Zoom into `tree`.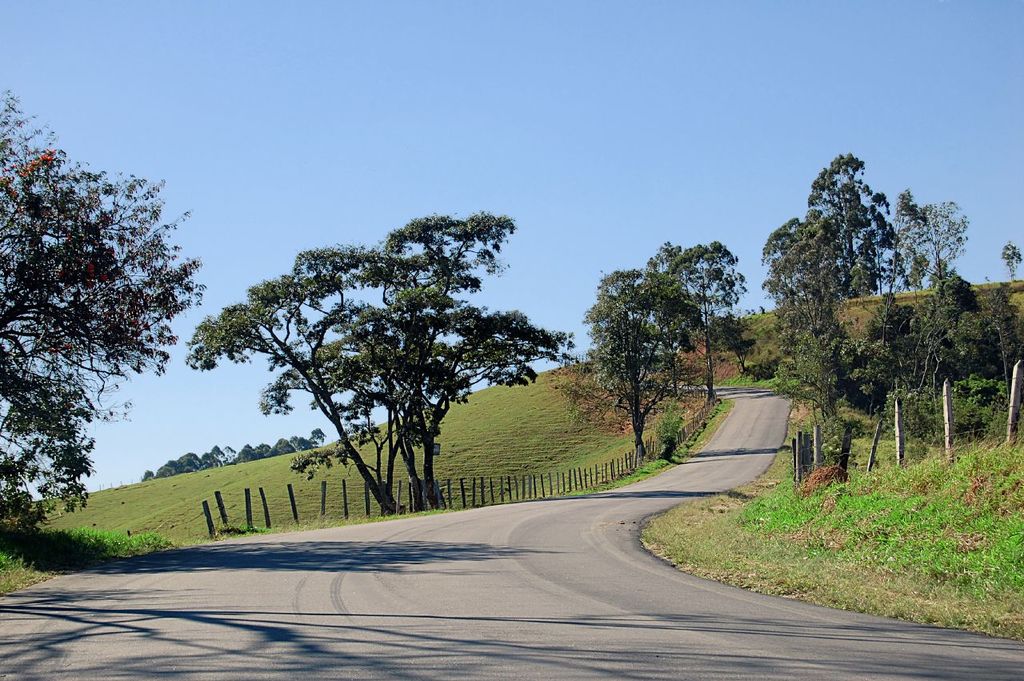
Zoom target: [left=790, top=144, right=898, bottom=315].
